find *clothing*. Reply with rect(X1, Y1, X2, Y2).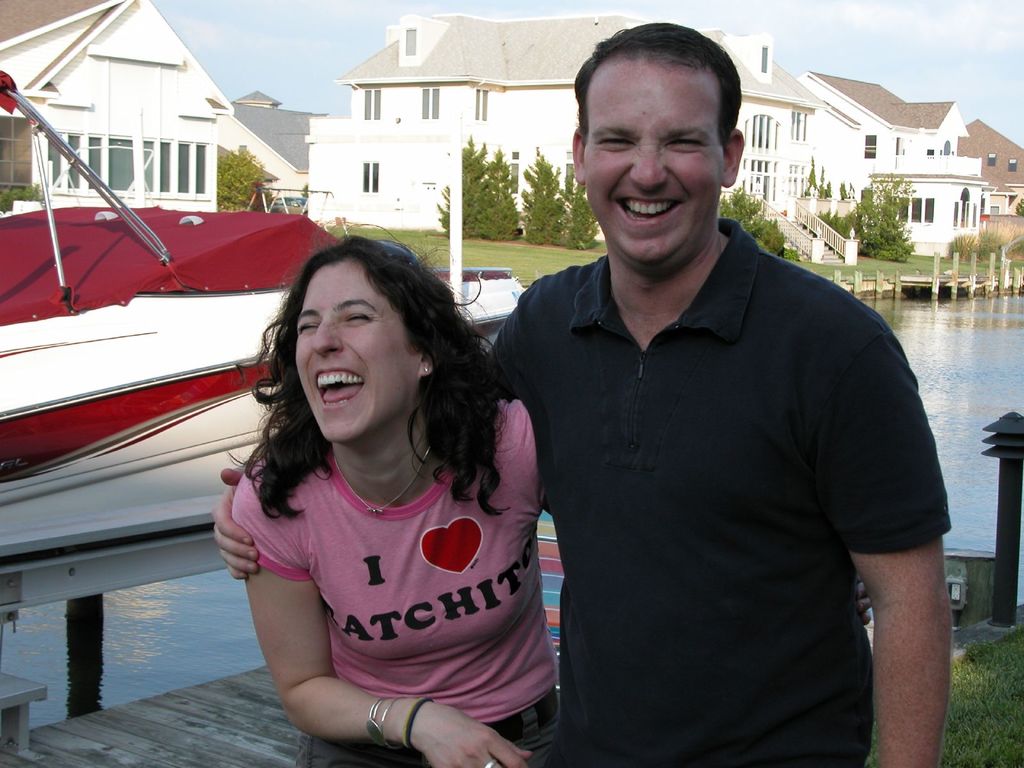
rect(231, 394, 547, 767).
